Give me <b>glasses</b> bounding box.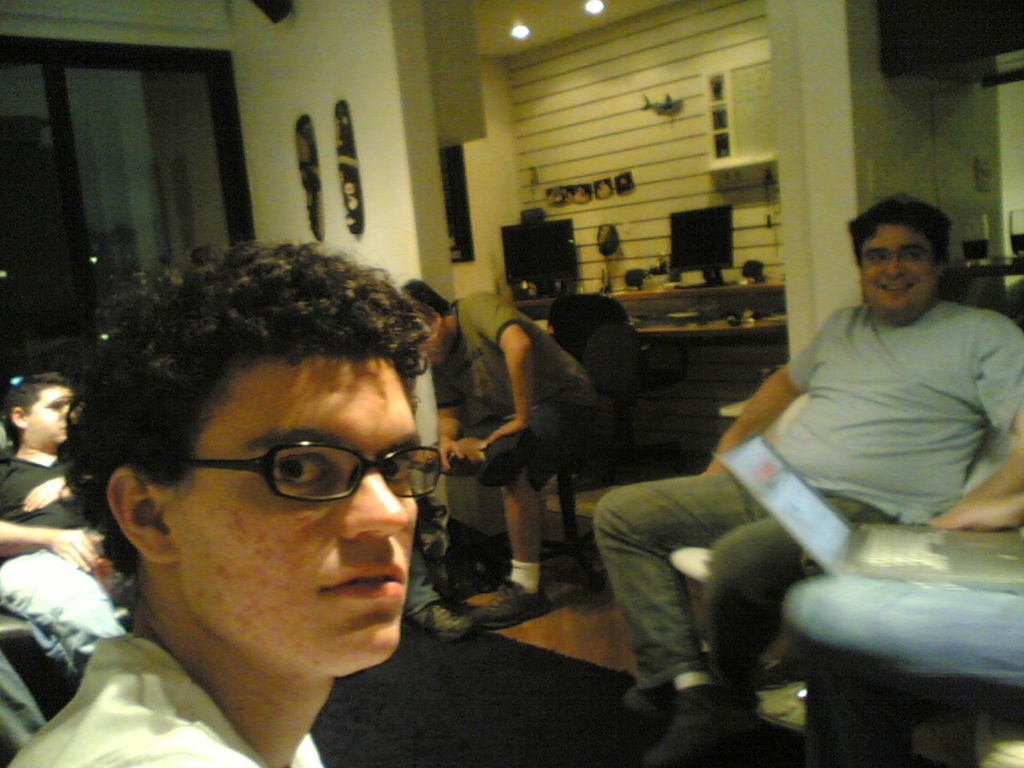
bbox=[163, 443, 444, 527].
